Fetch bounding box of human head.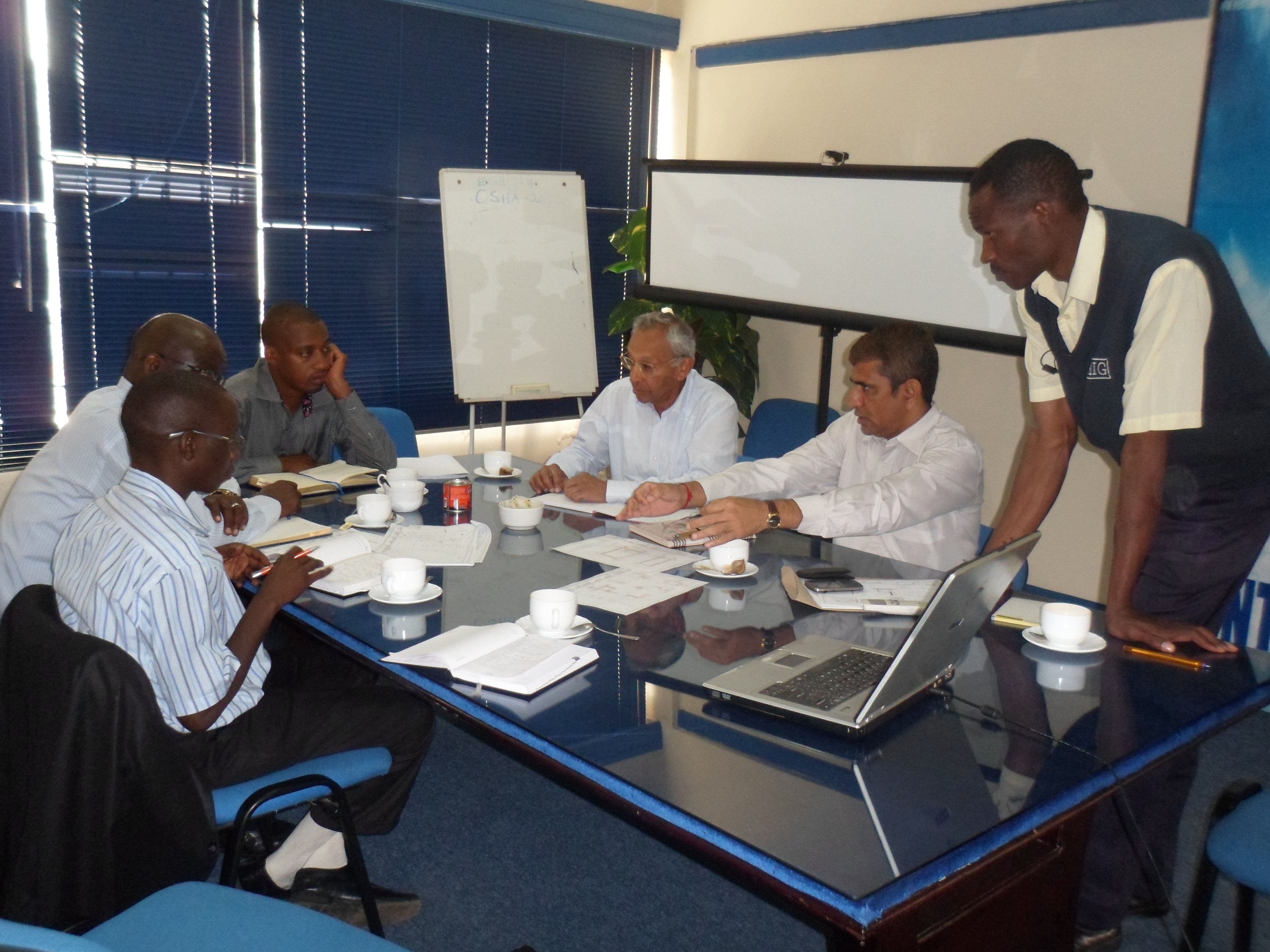
Bbox: [77, 88, 99, 117].
